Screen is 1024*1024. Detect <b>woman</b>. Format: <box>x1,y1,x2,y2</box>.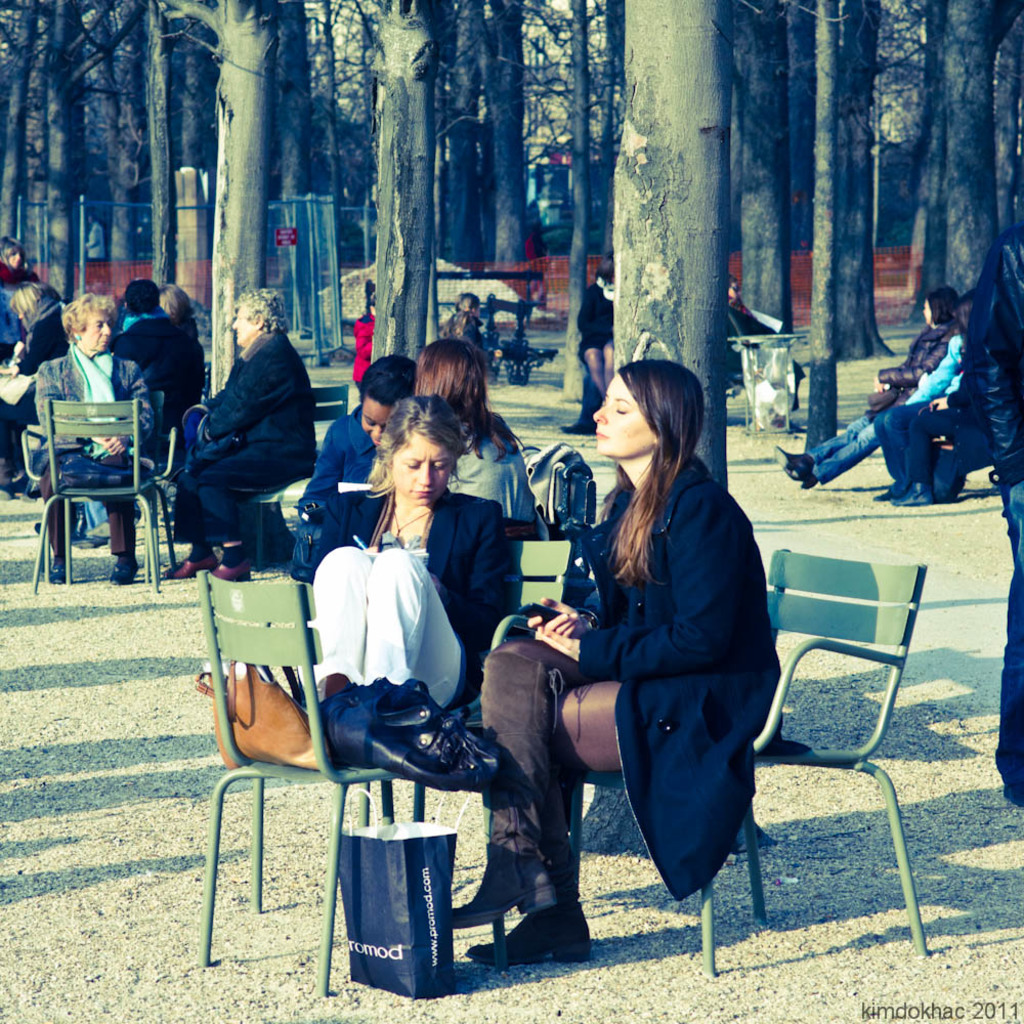
<box>297,388,522,718</box>.
